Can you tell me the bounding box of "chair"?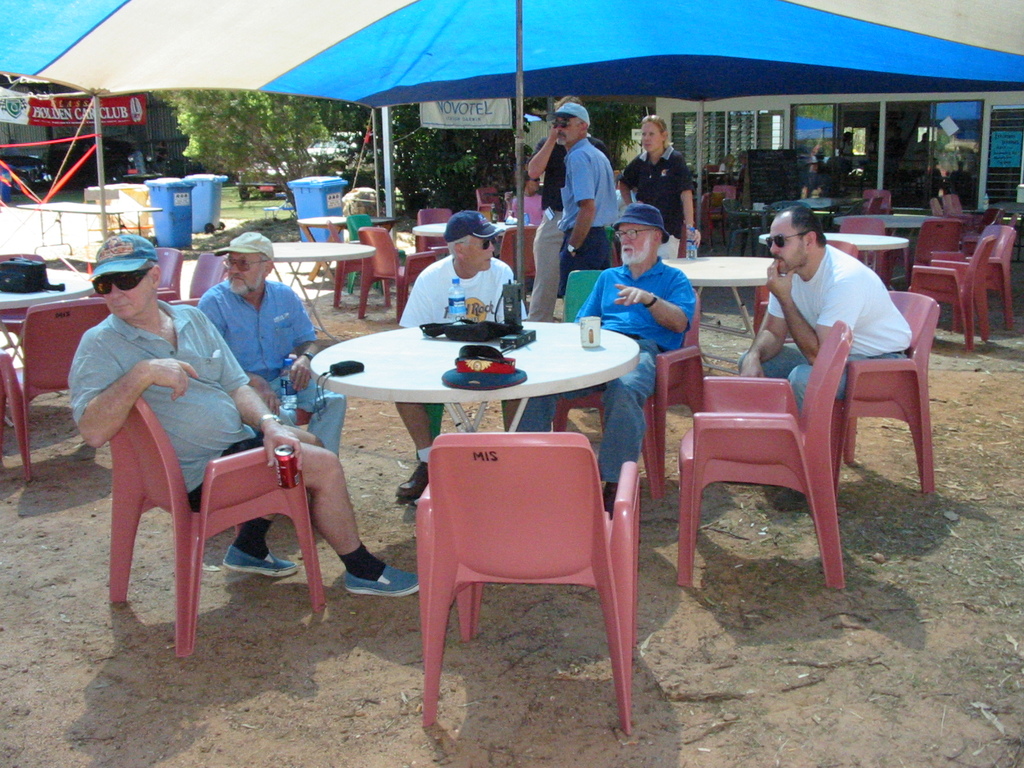
detection(555, 291, 703, 496).
